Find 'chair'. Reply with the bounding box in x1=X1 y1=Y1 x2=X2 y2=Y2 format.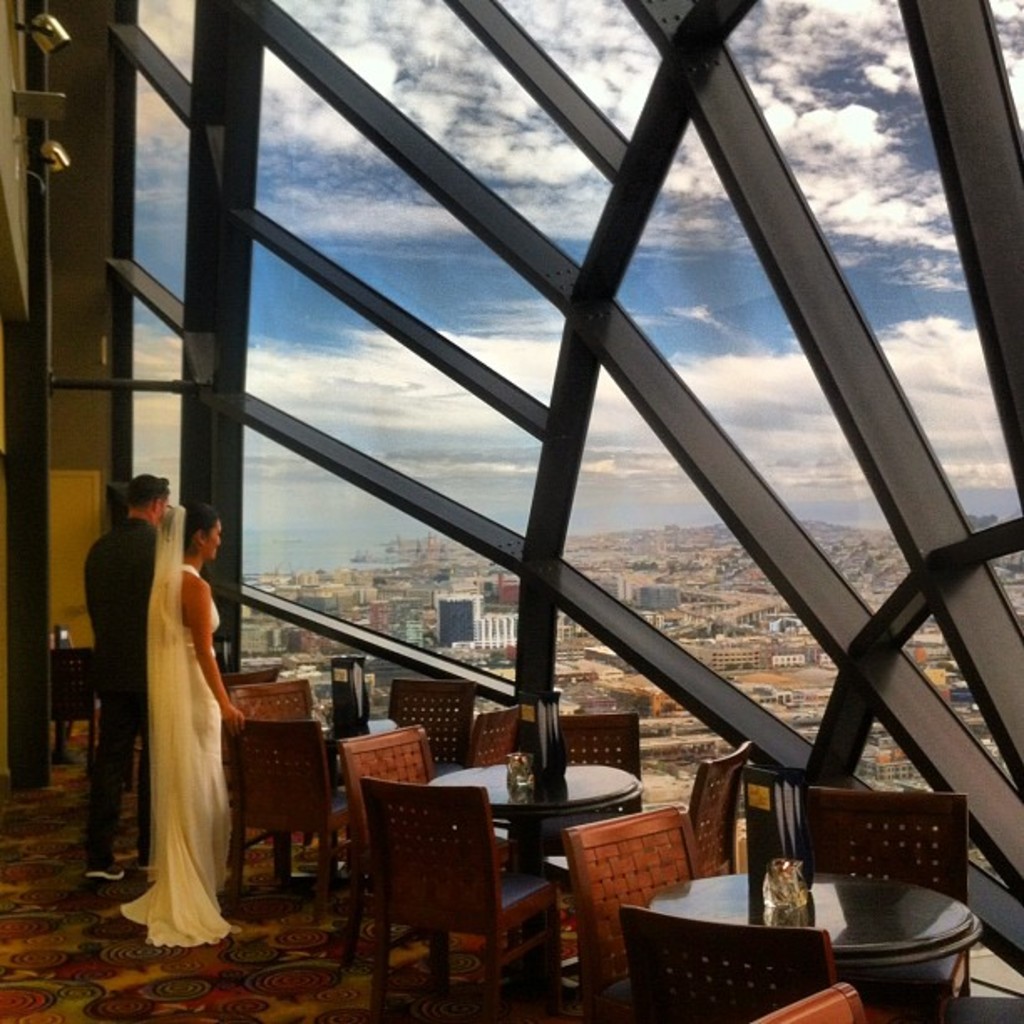
x1=221 y1=666 x2=284 y2=686.
